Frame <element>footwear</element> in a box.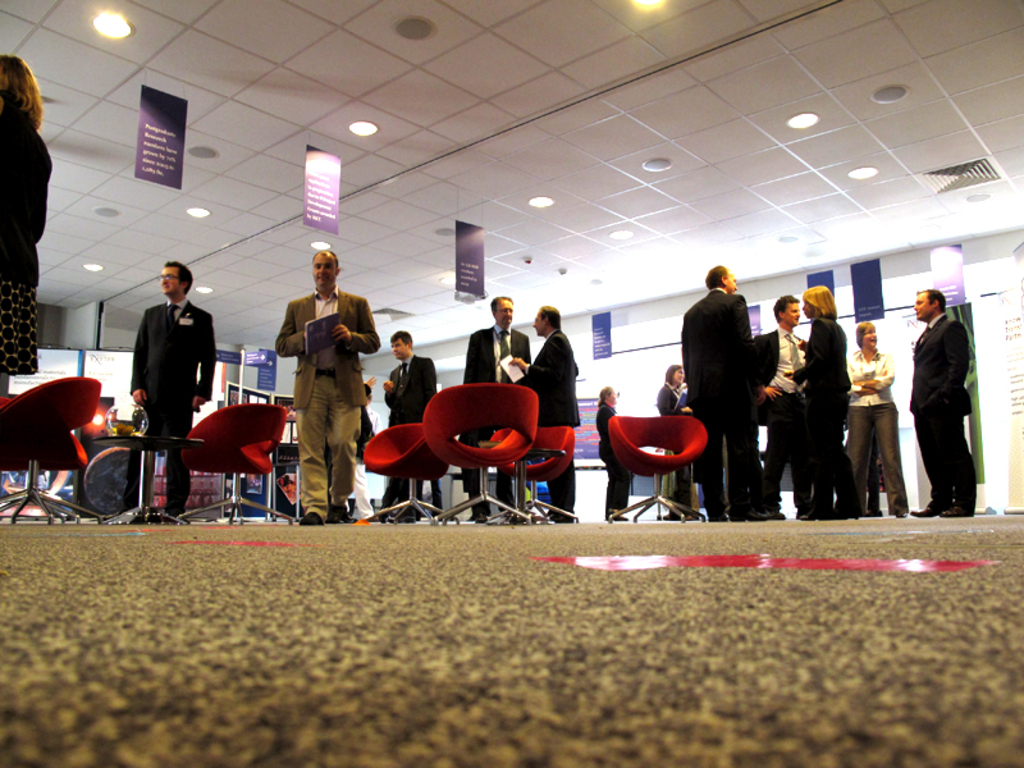
l=861, t=507, r=882, b=520.
